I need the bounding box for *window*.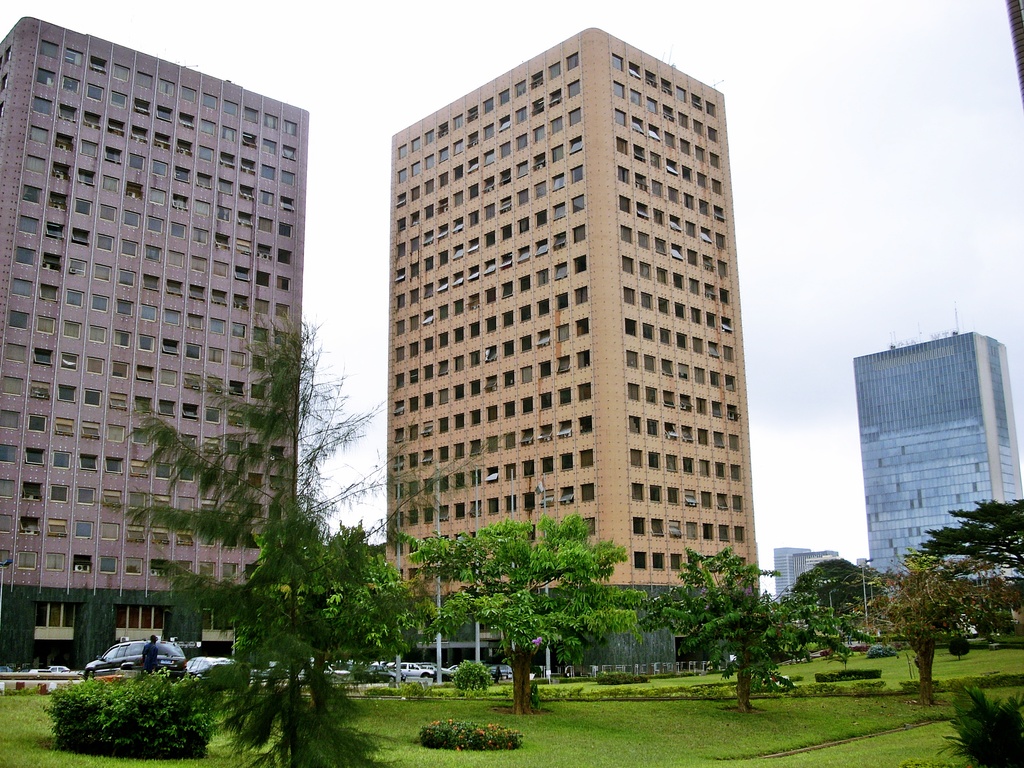
Here it is: l=193, t=227, r=207, b=243.
